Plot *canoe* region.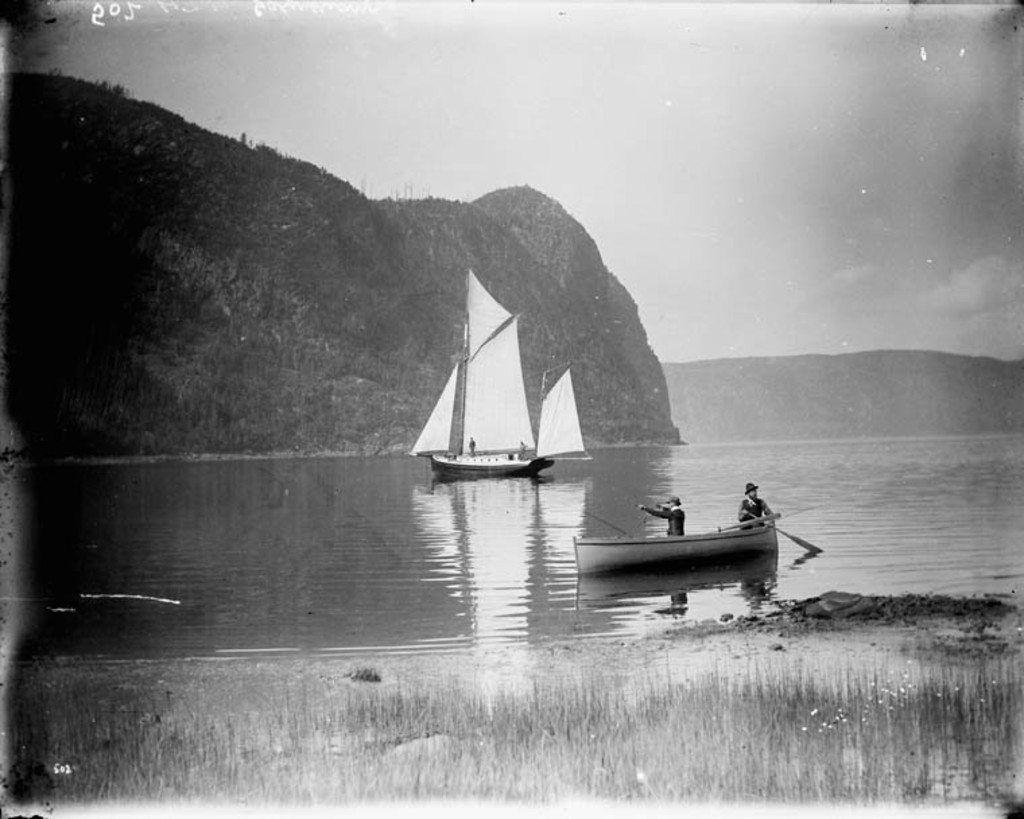
Plotted at 574:498:796:590.
